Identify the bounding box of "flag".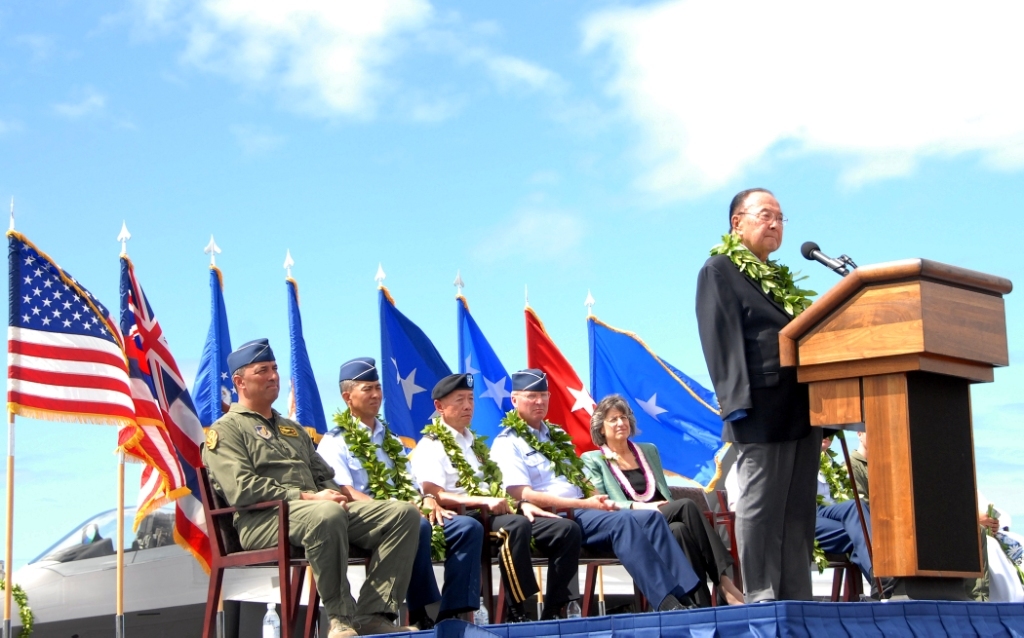
box=[457, 295, 512, 460].
